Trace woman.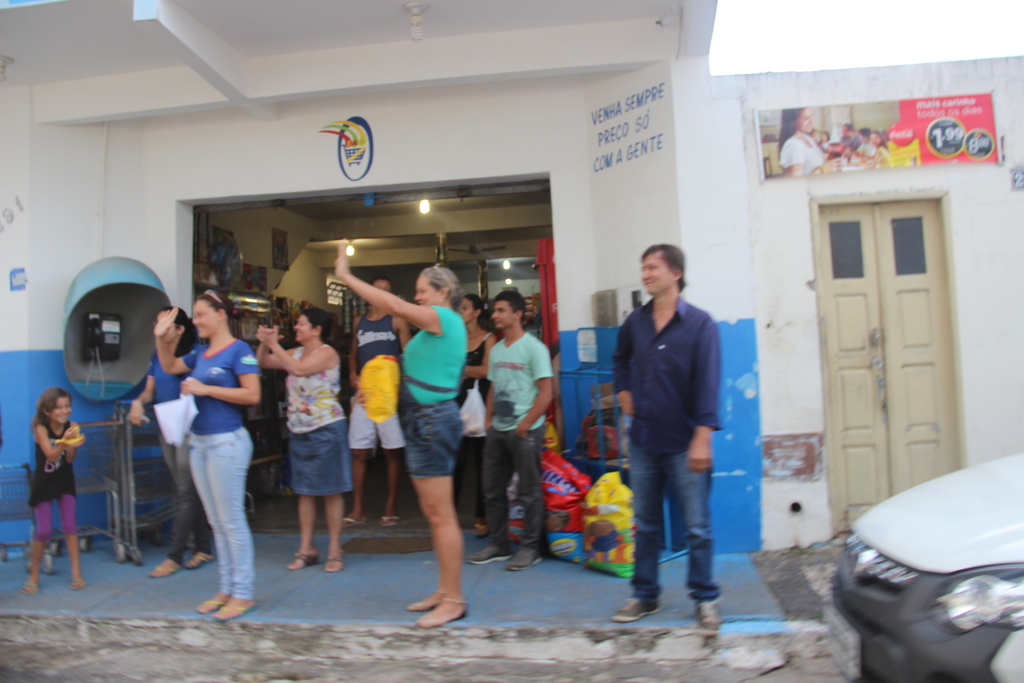
Traced to BBox(774, 104, 847, 177).
